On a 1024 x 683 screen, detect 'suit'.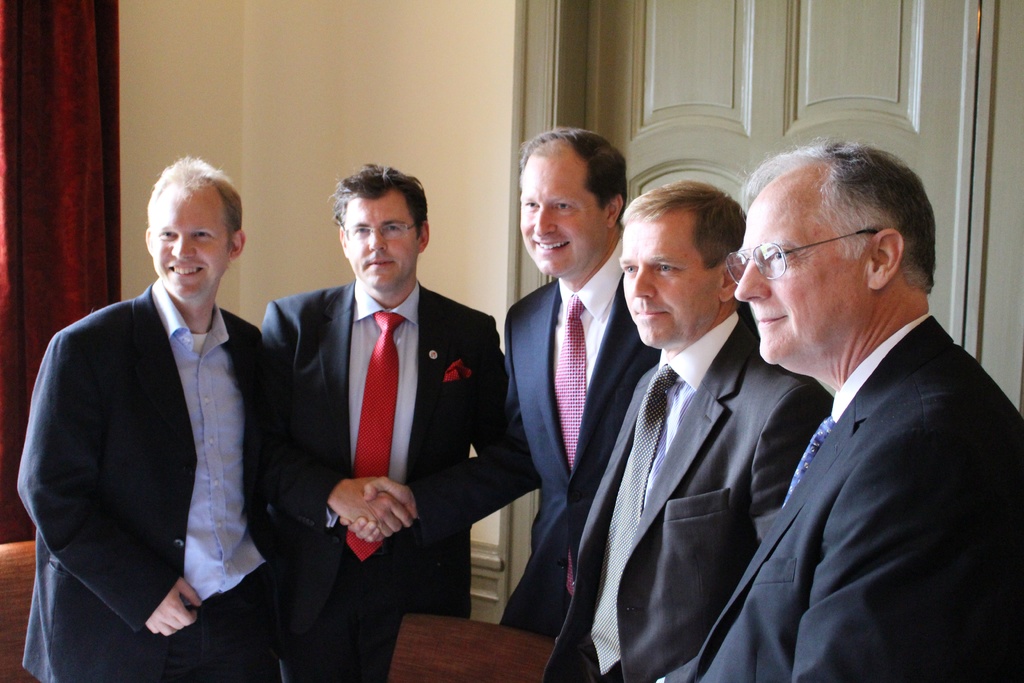
[543, 309, 834, 682].
